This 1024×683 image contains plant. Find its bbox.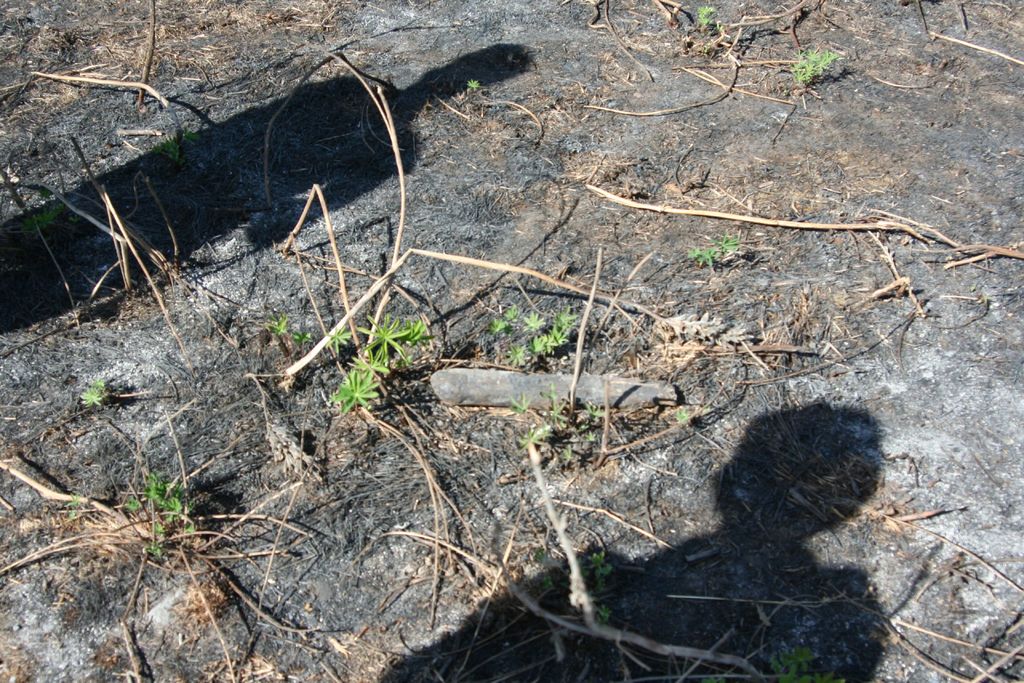
rect(506, 340, 528, 368).
